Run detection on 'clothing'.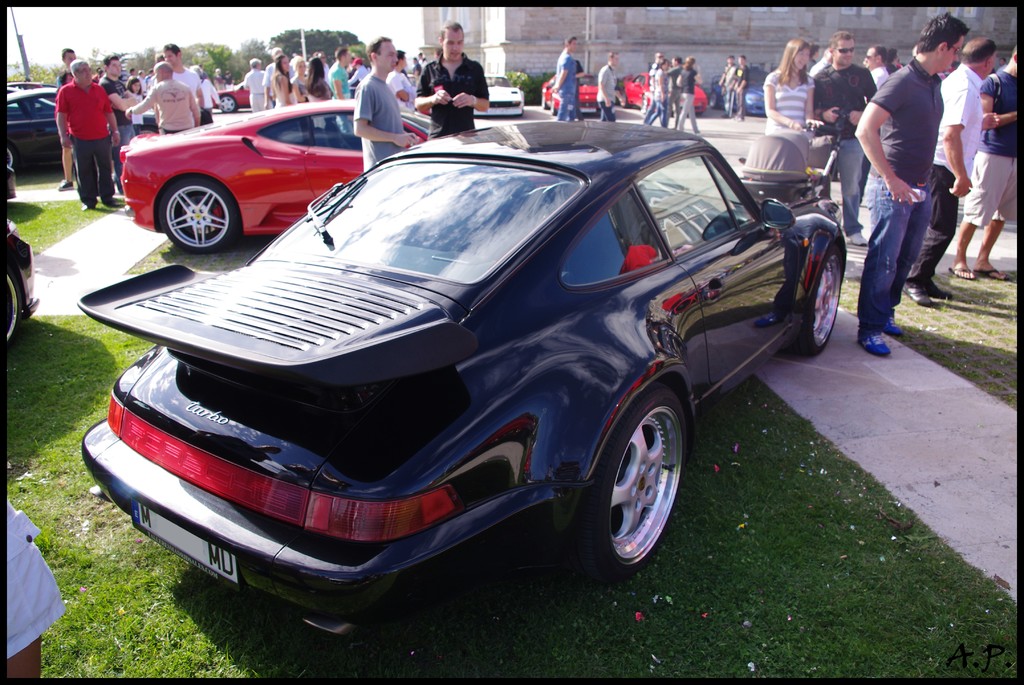
Result: rect(867, 14, 959, 337).
